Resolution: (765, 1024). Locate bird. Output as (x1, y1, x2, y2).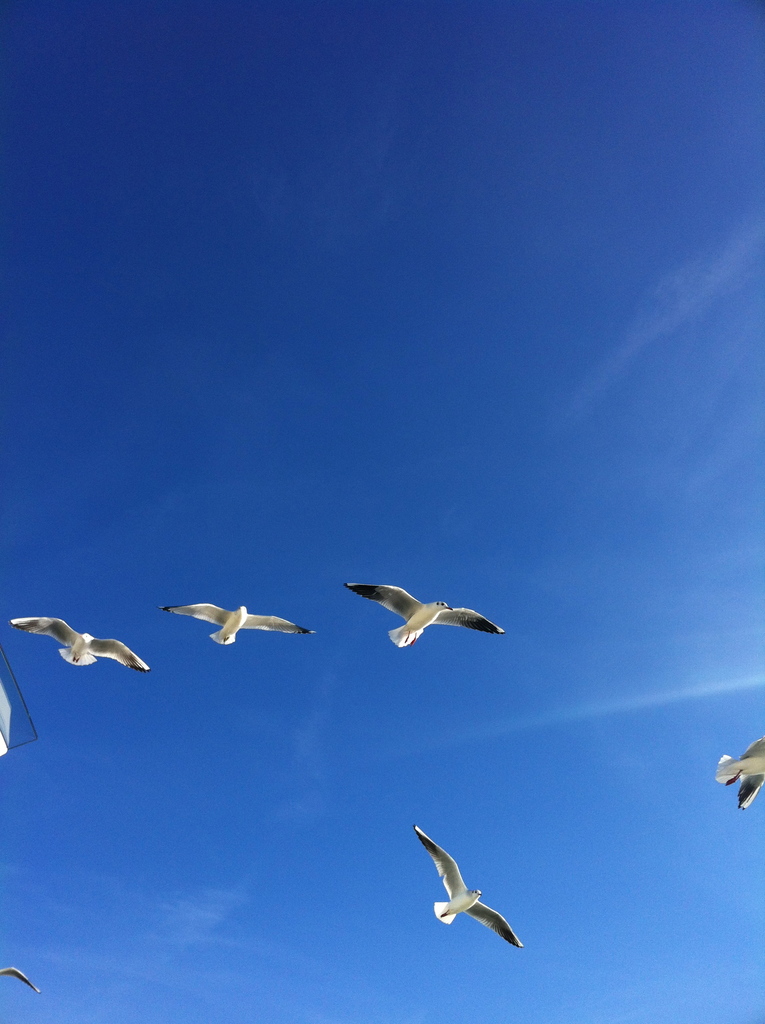
(709, 732, 764, 818).
